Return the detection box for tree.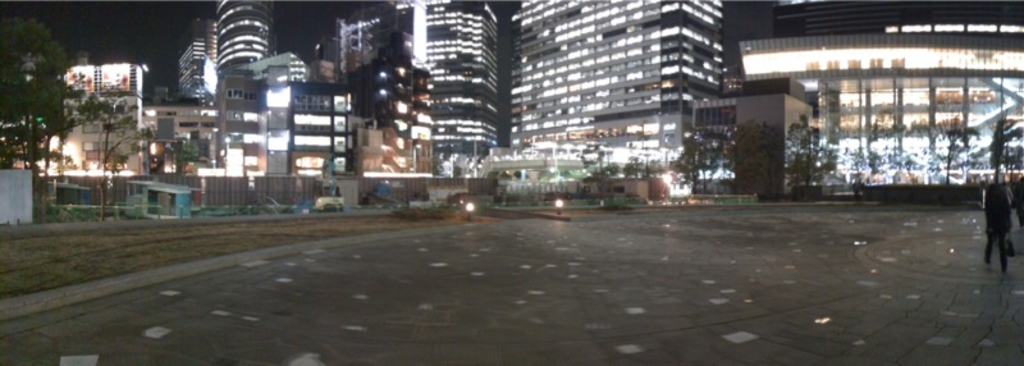
{"left": 59, "top": 51, "right": 155, "bottom": 188}.
